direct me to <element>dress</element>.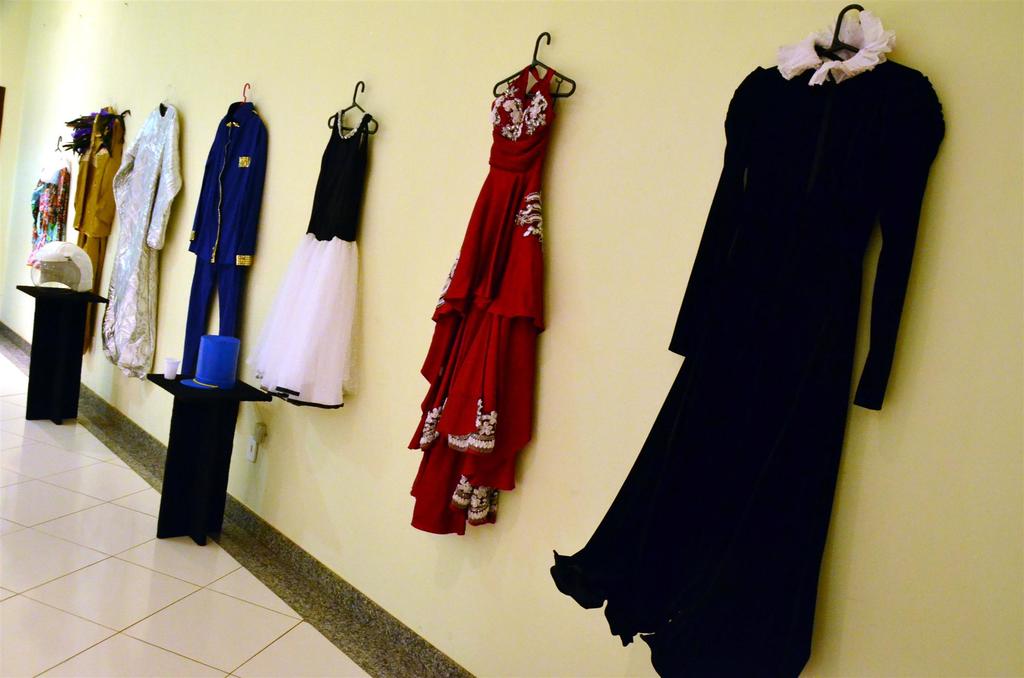
Direction: 251:113:373:405.
